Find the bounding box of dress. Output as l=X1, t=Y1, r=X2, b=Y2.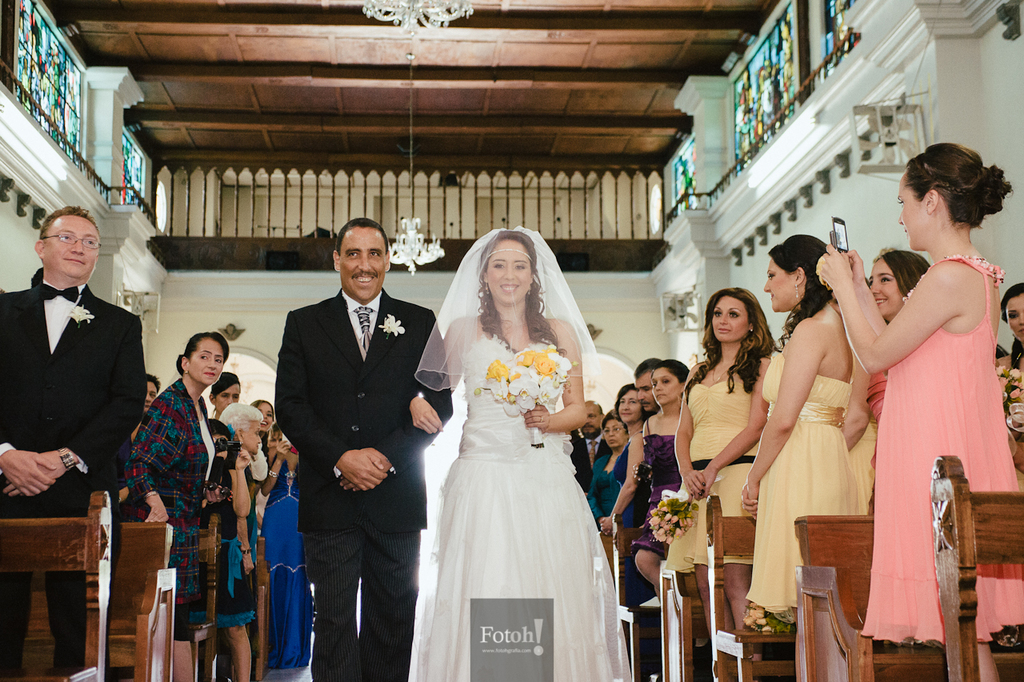
l=860, t=227, r=993, b=648.
